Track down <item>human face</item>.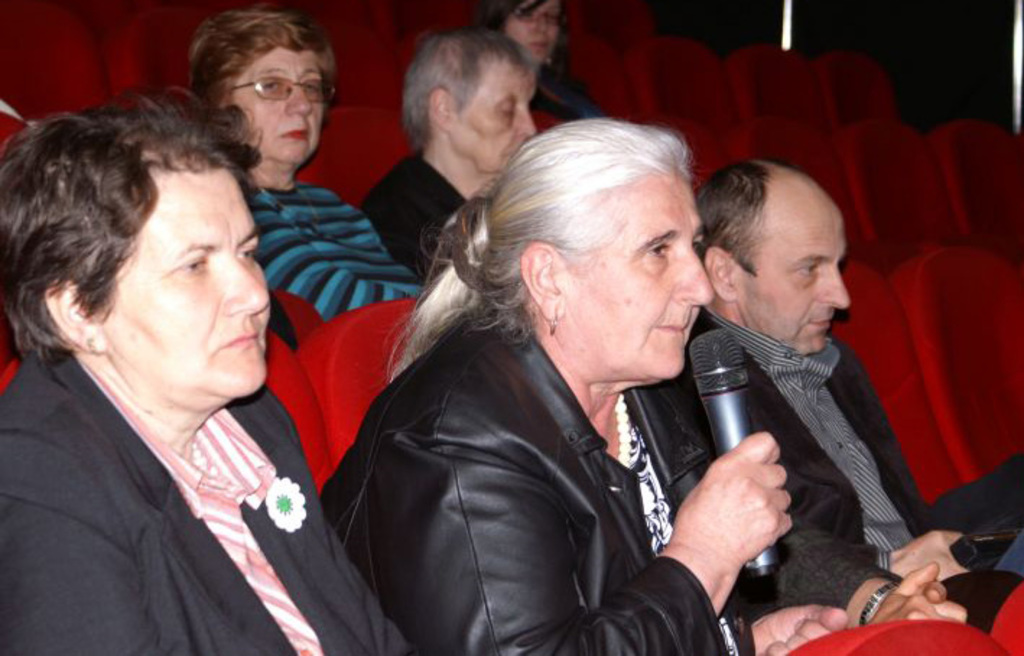
Tracked to select_region(737, 192, 854, 354).
